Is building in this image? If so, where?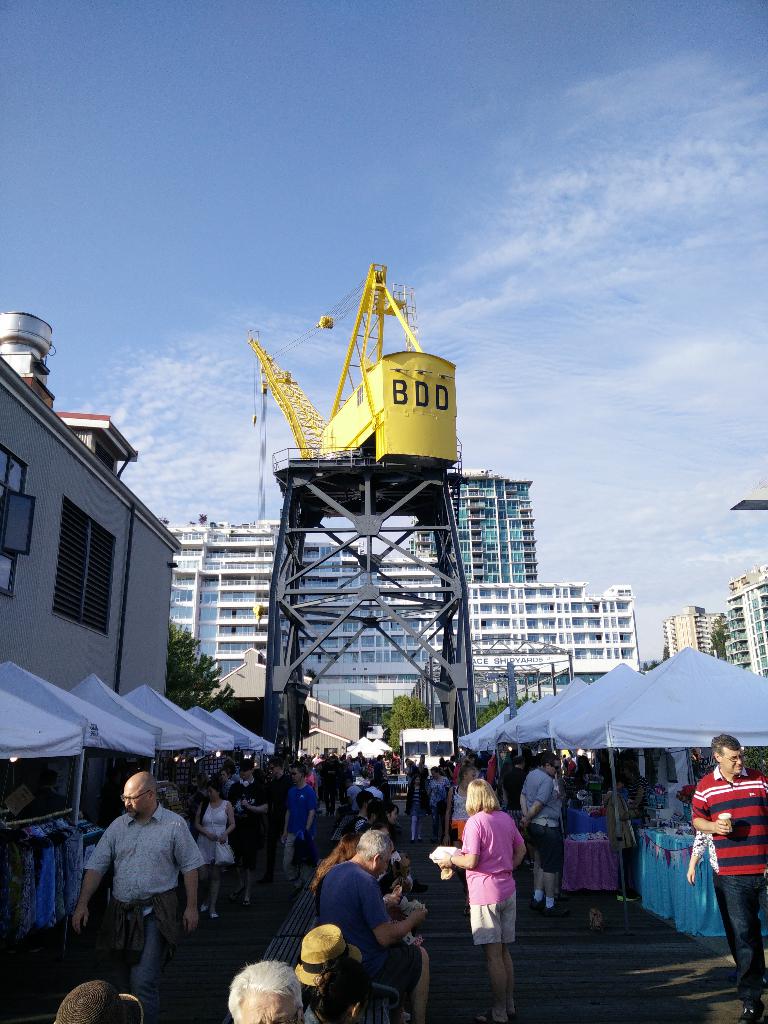
Yes, at Rect(0, 311, 184, 698).
